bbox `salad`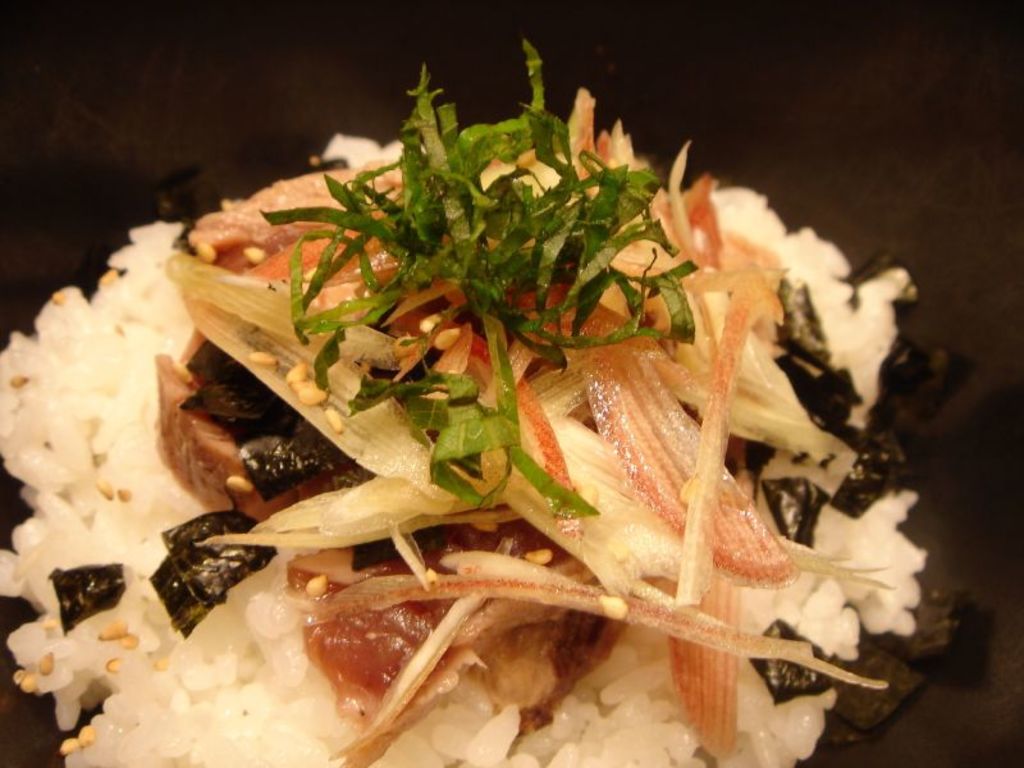
left=0, top=36, right=975, bottom=767
